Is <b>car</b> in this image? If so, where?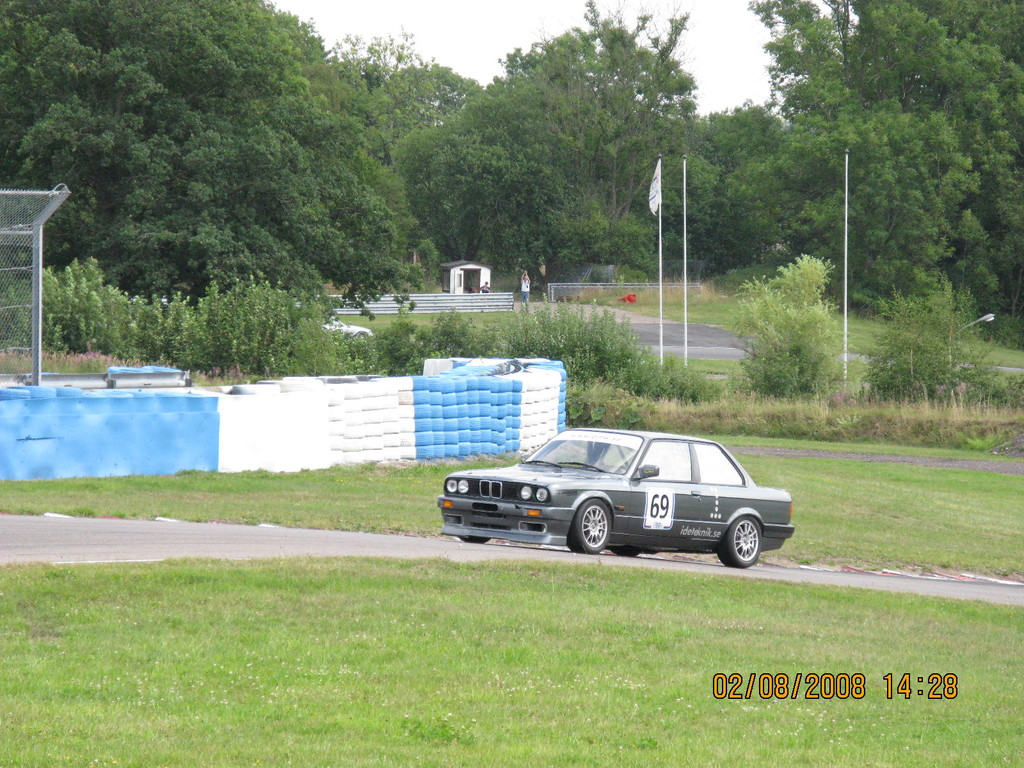
Yes, at {"x1": 431, "y1": 428, "x2": 793, "y2": 552}.
